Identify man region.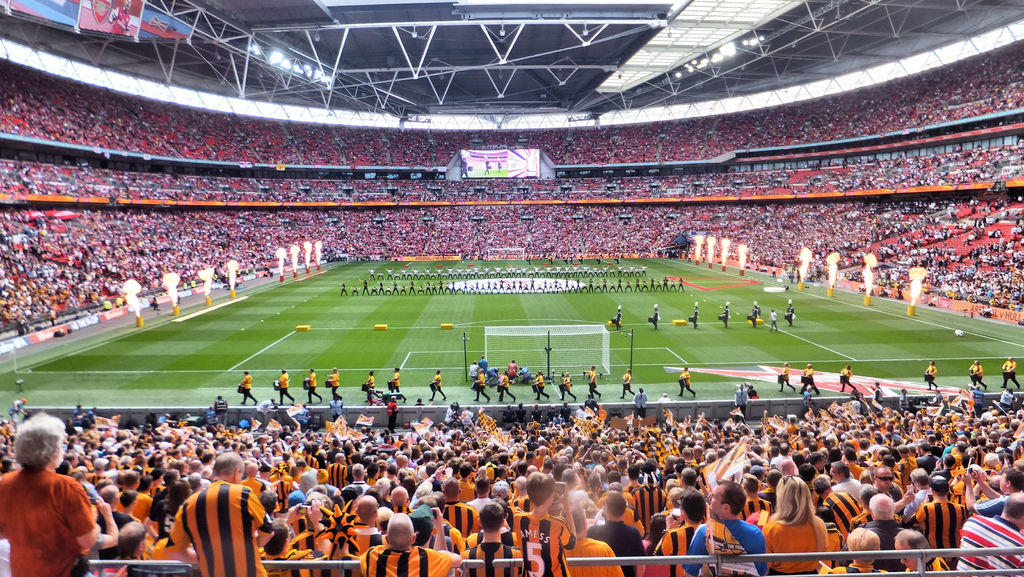
Region: 837/364/852/389.
